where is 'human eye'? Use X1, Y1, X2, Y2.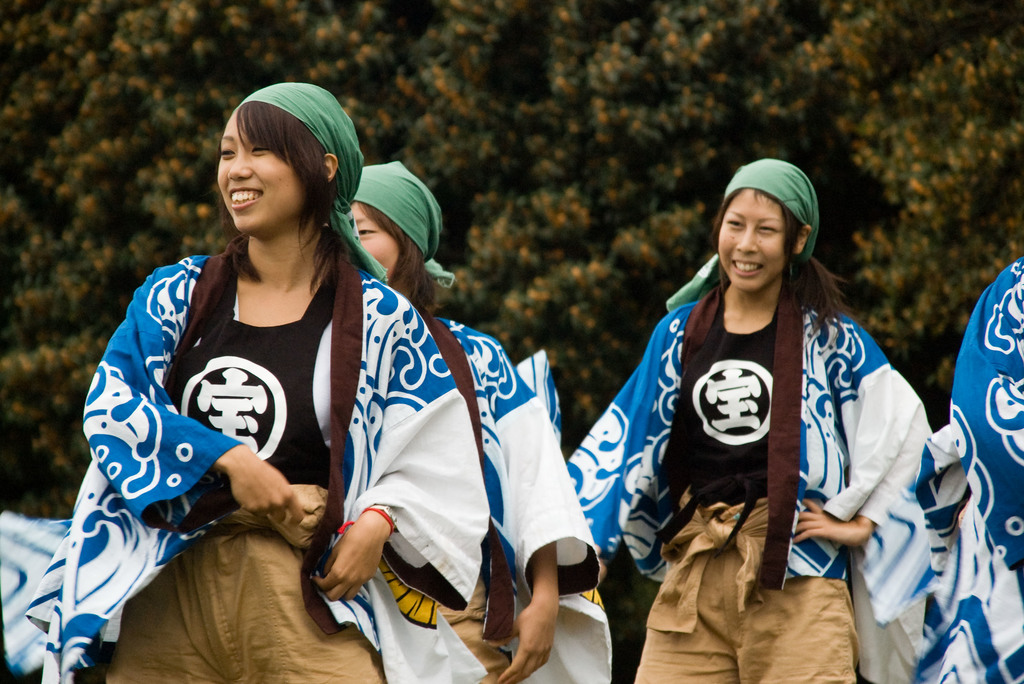
215, 142, 236, 161.
